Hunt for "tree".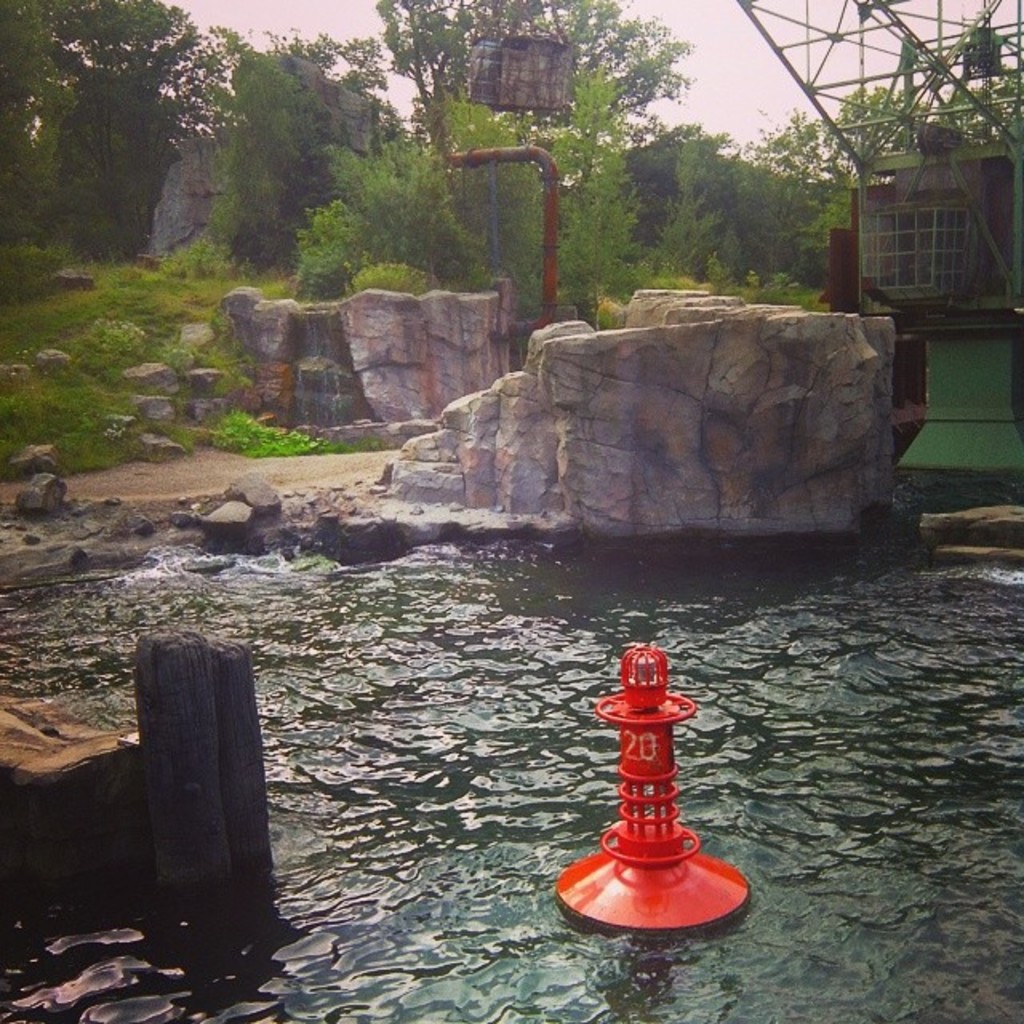
Hunted down at 325:101:531:312.
